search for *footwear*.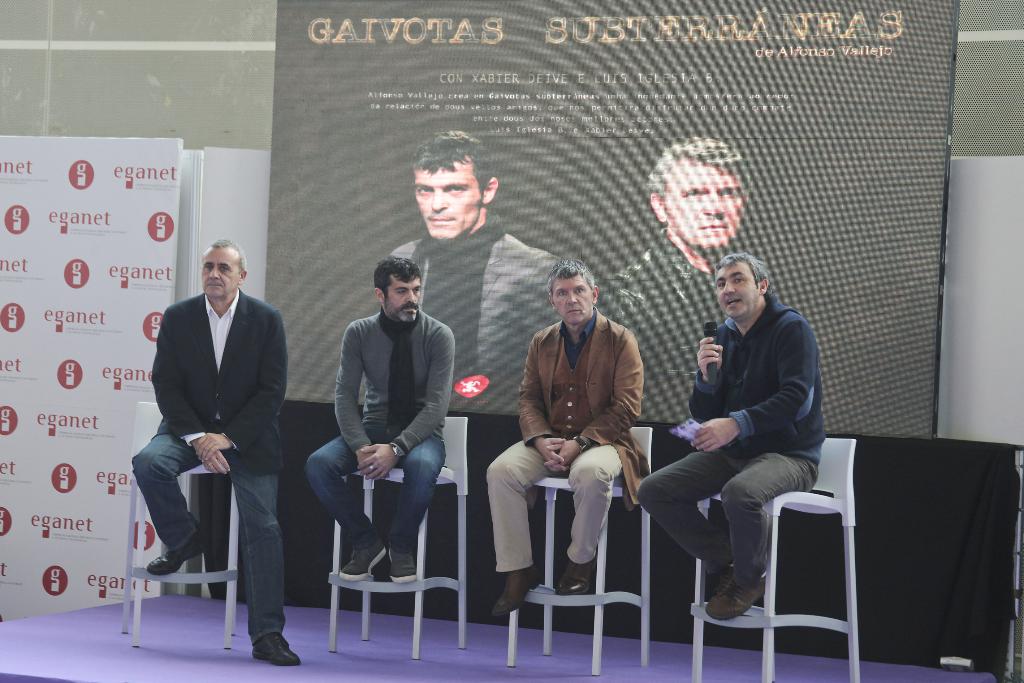
Found at (703,577,771,621).
